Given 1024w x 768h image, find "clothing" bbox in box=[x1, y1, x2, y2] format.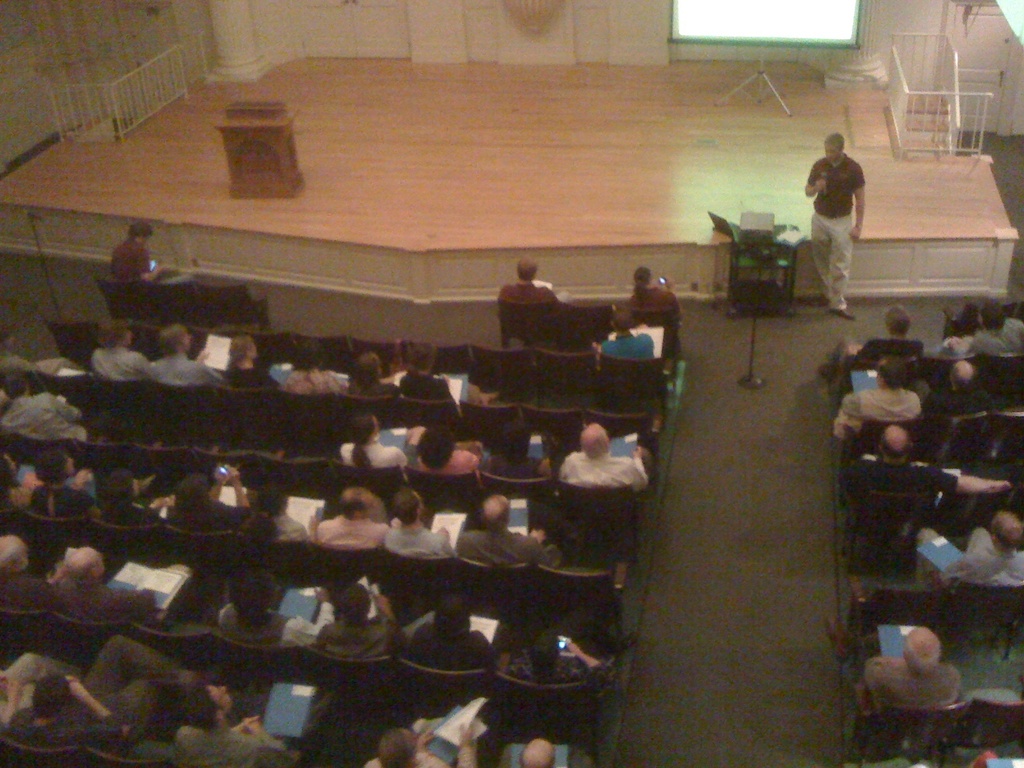
box=[333, 371, 398, 395].
